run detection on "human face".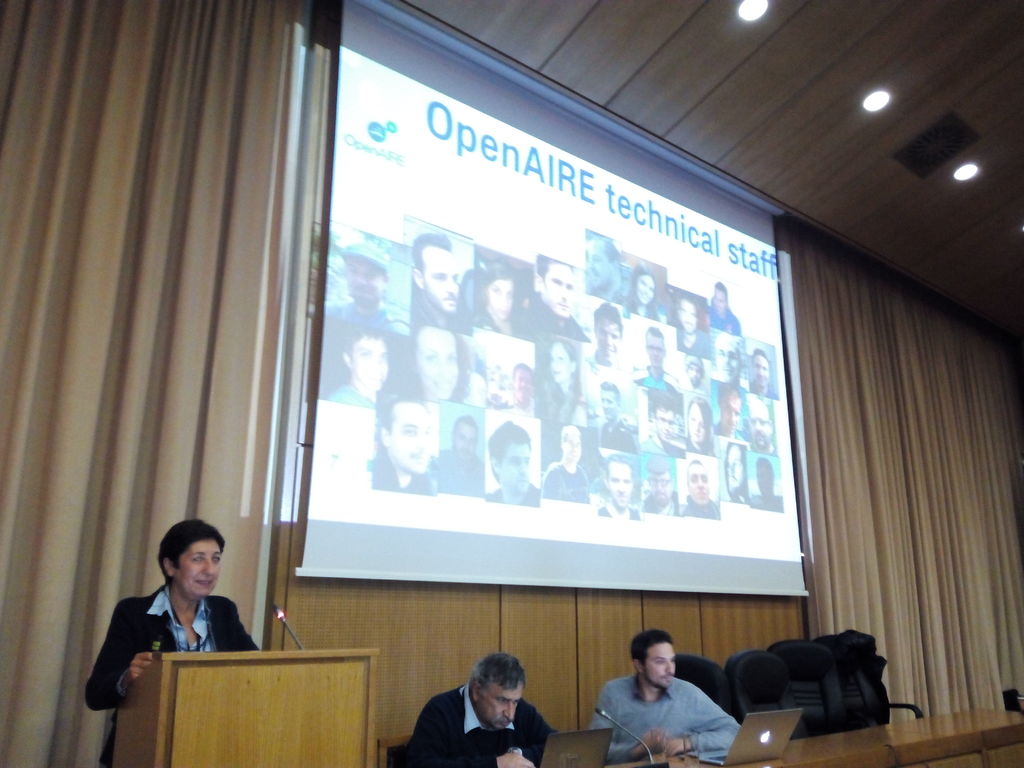
Result: 714, 336, 743, 385.
